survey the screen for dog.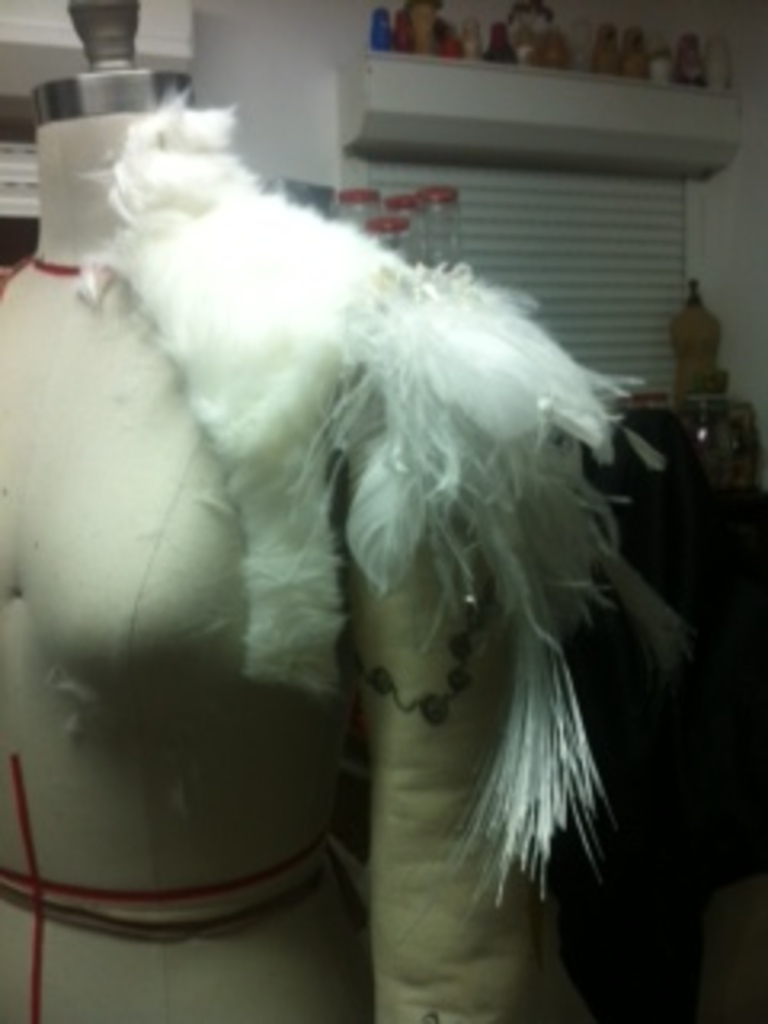
Survey found: [64, 83, 646, 928].
